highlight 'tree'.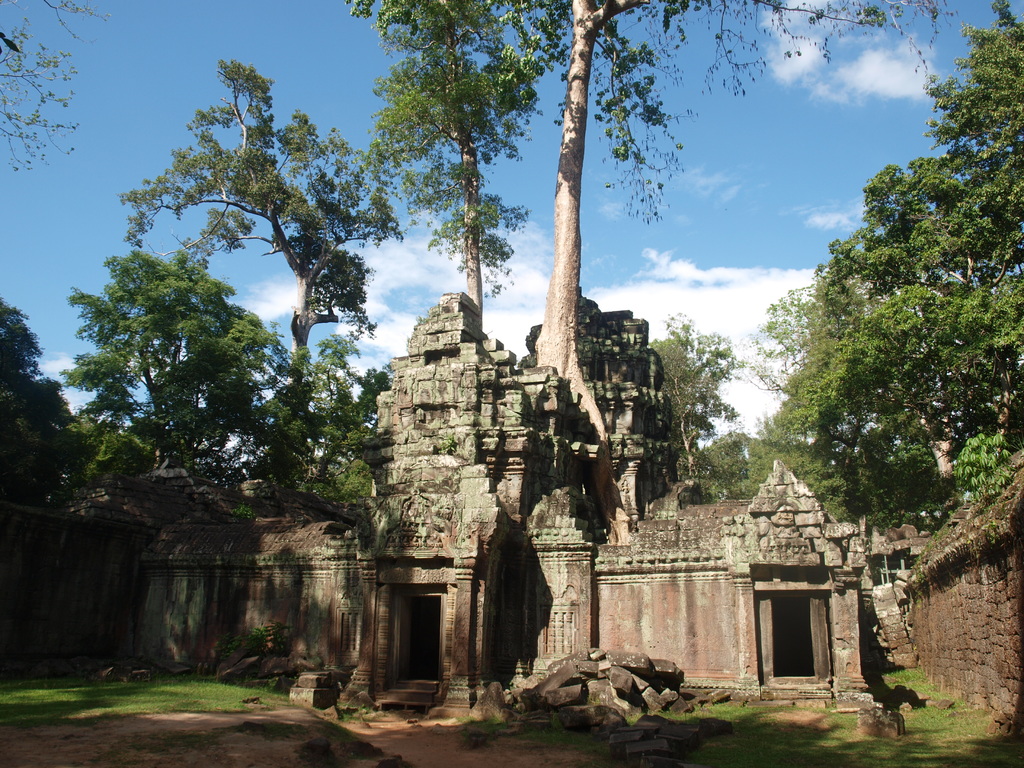
Highlighted region: box(338, 0, 551, 328).
